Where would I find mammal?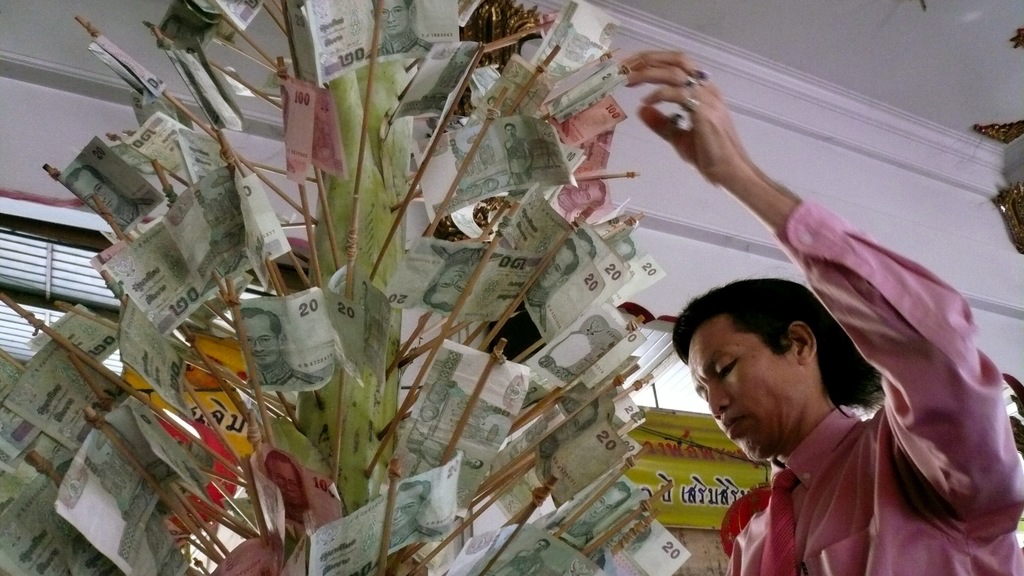
At left=607, top=513, right=653, bottom=554.
